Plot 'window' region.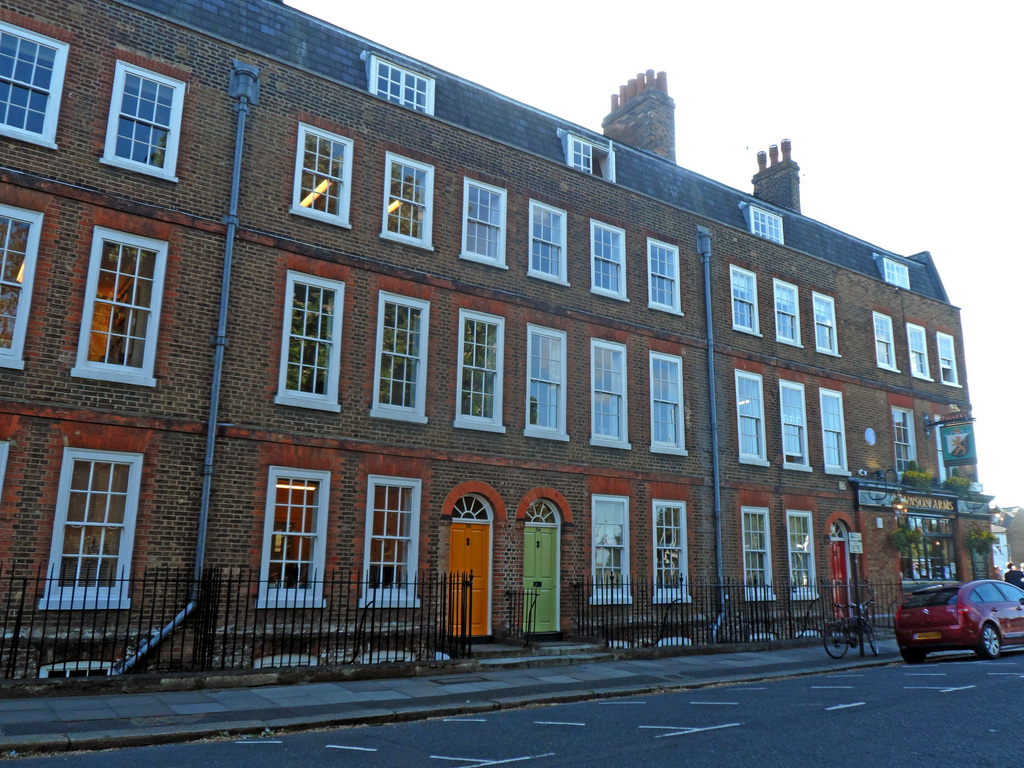
Plotted at bbox(357, 478, 420, 613).
